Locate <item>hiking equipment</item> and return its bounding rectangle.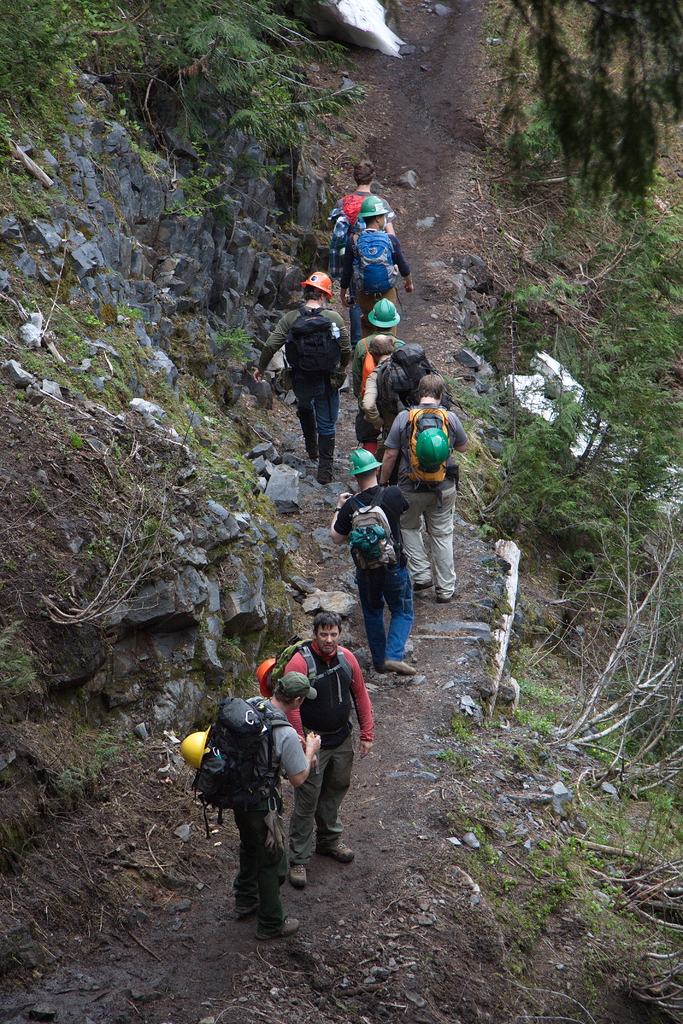
(351, 487, 400, 581).
